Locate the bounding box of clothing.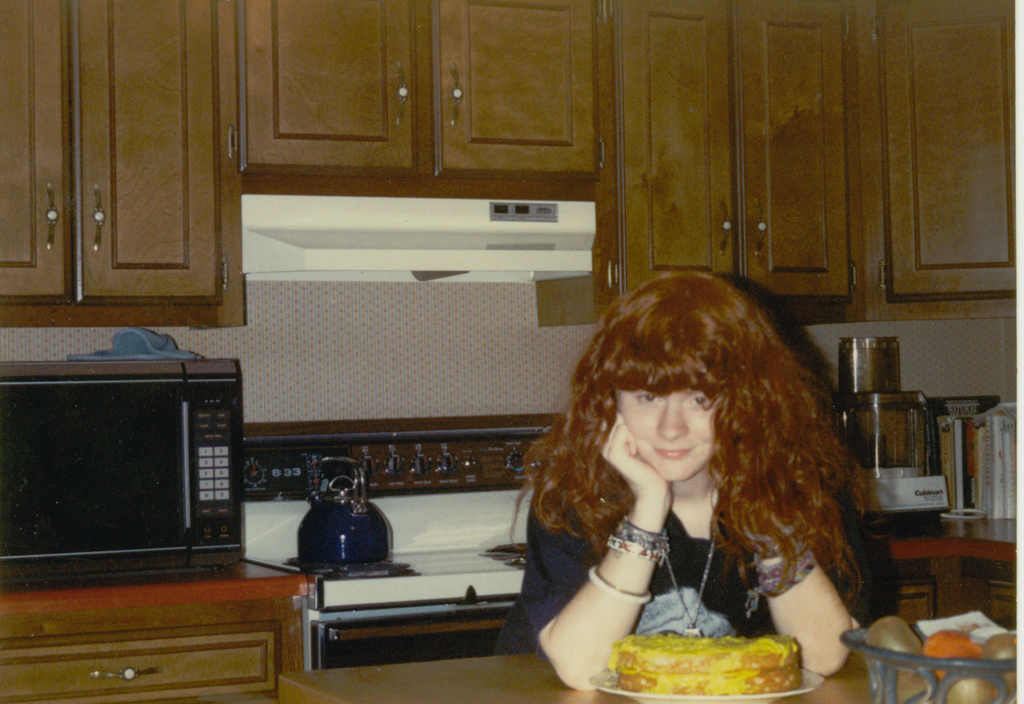
Bounding box: (x1=521, y1=453, x2=890, y2=677).
